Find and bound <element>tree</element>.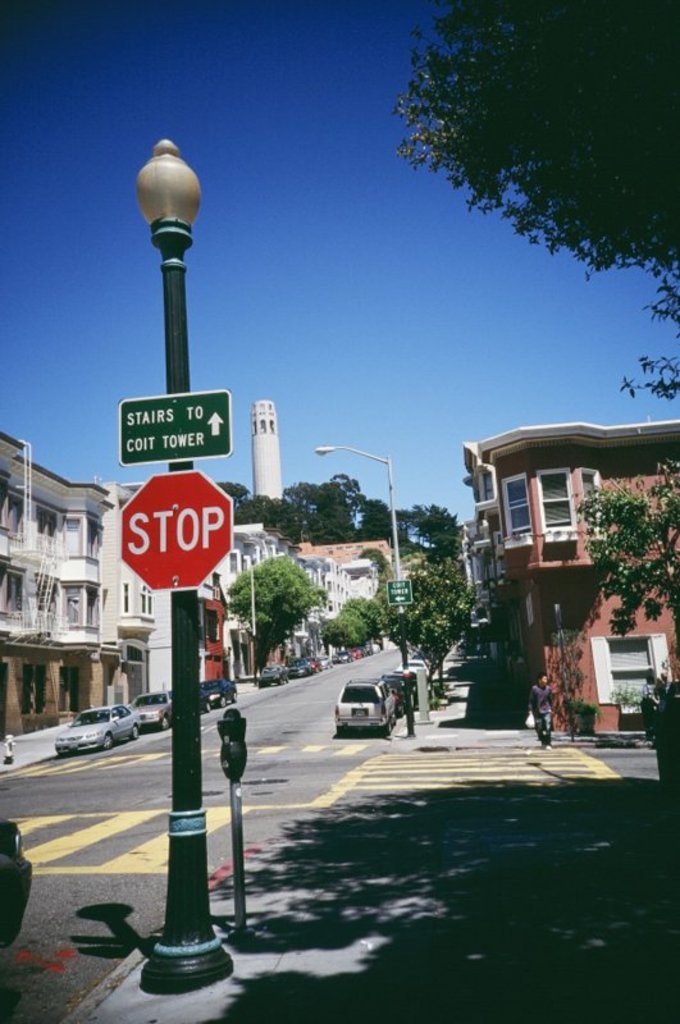
Bound: x1=321 y1=581 x2=403 y2=653.
